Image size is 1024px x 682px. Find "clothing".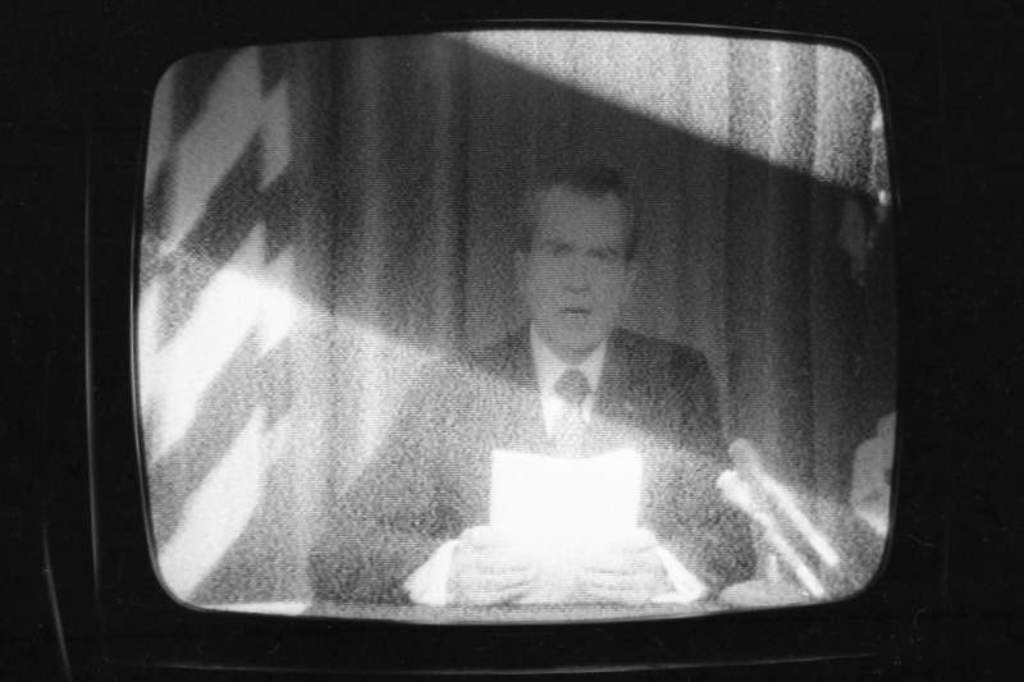
left=307, top=316, right=759, bottom=603.
